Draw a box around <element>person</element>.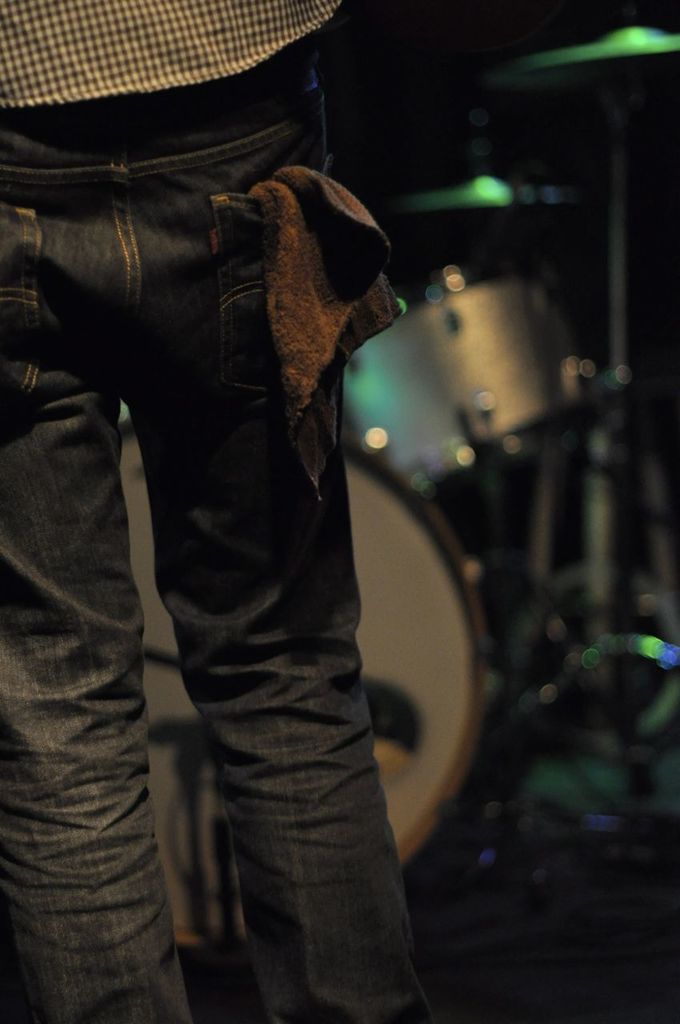
(18, 90, 489, 986).
